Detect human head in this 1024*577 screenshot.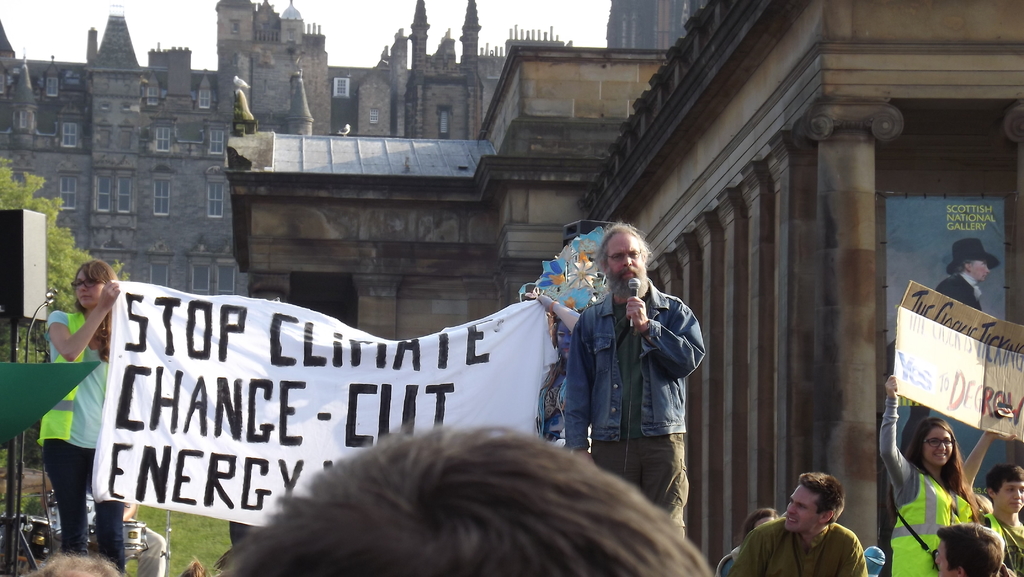
Detection: bbox=(917, 420, 956, 466).
